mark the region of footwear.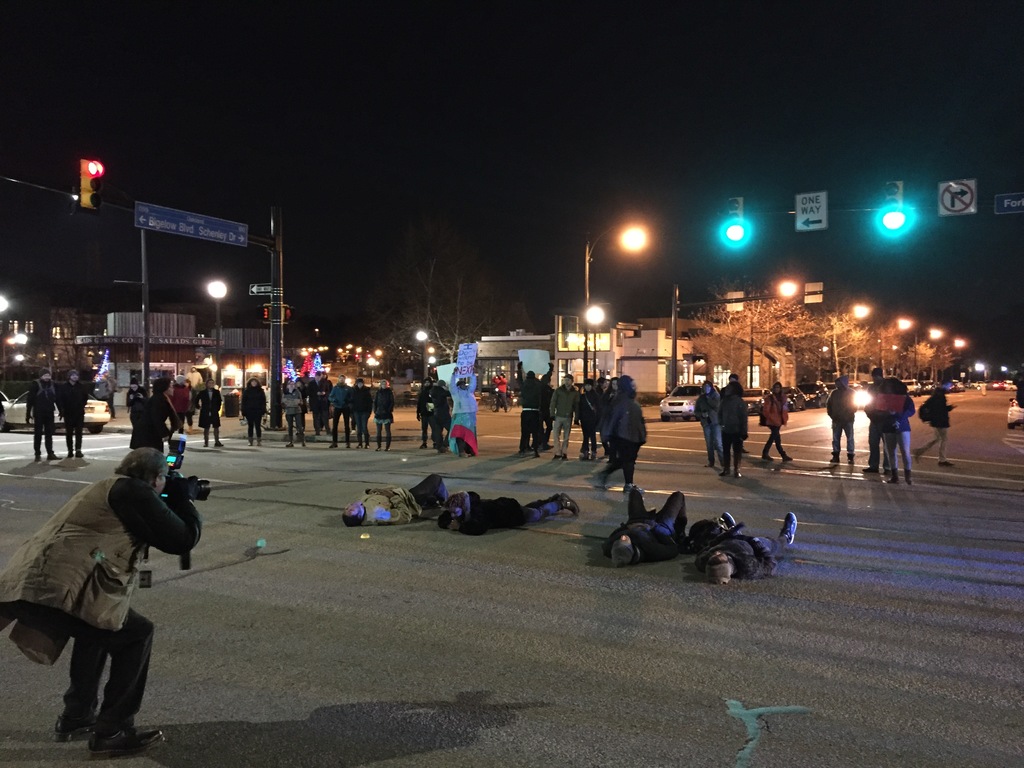
Region: [247,436,260,447].
